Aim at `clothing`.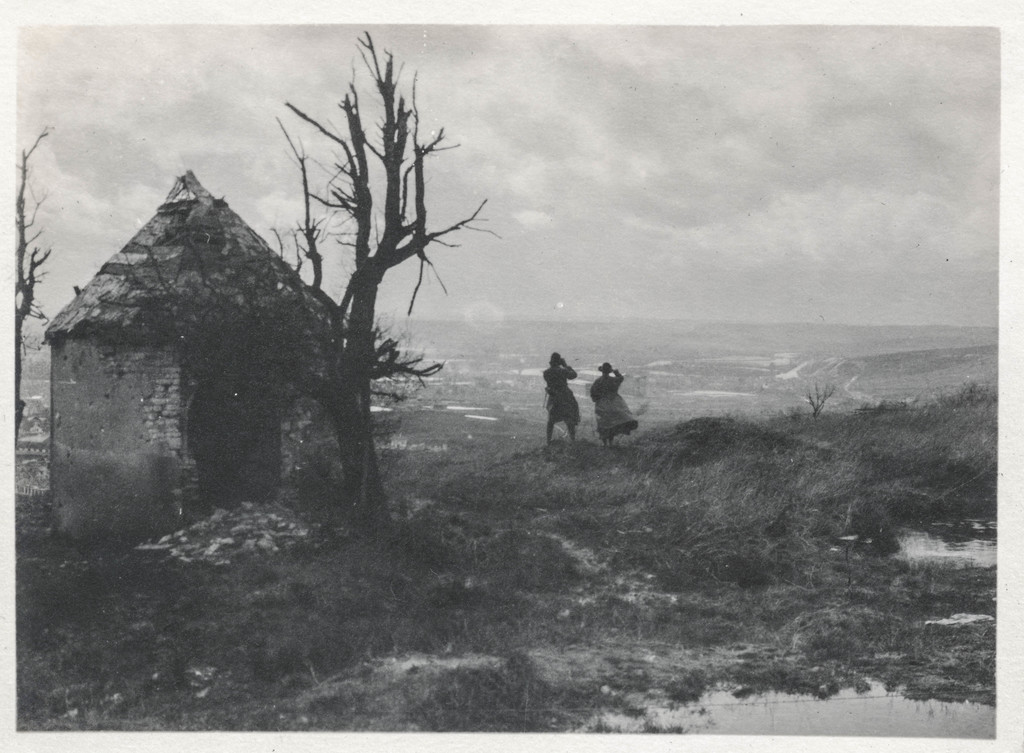
Aimed at rect(584, 354, 639, 445).
